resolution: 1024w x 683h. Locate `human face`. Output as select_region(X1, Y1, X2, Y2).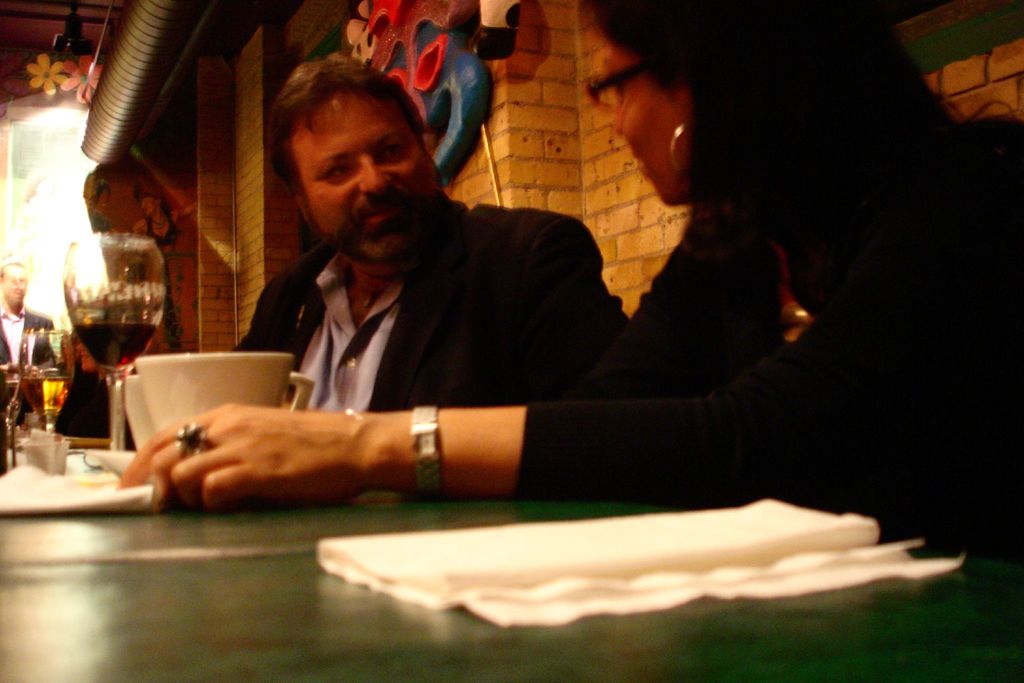
select_region(3, 269, 28, 308).
